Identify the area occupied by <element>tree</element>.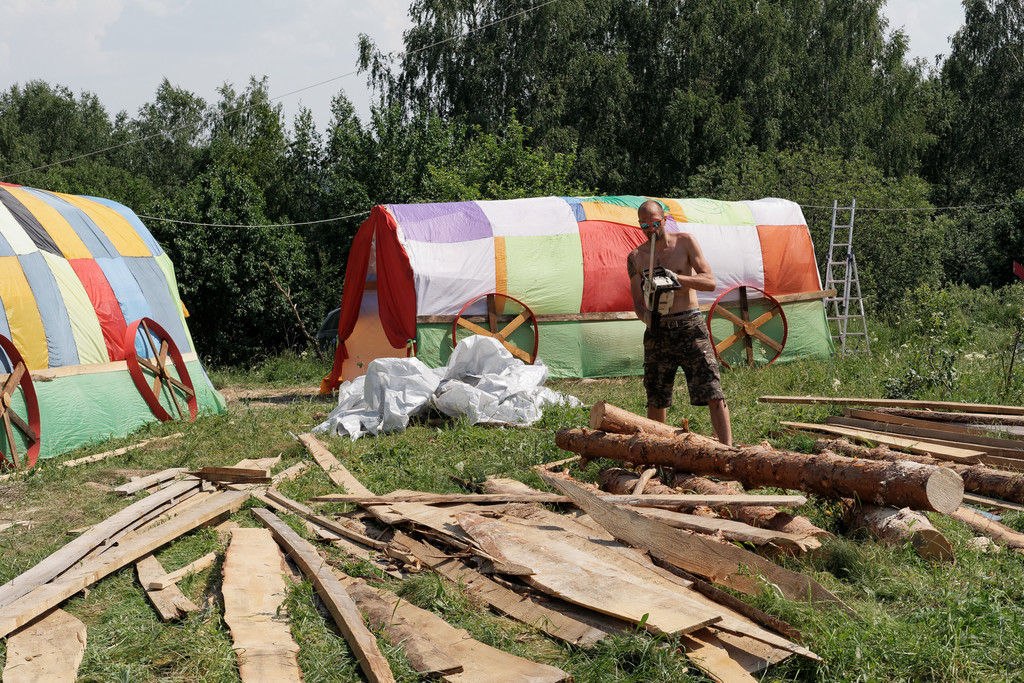
Area: box(704, 1, 797, 161).
